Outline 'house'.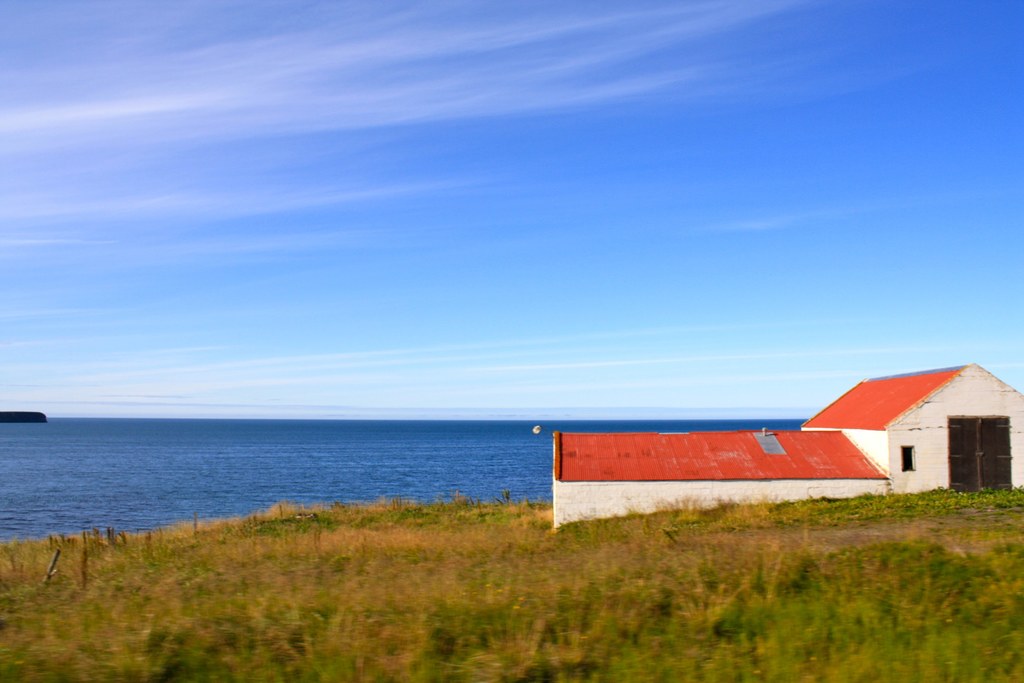
Outline: {"left": 545, "top": 422, "right": 880, "bottom": 531}.
